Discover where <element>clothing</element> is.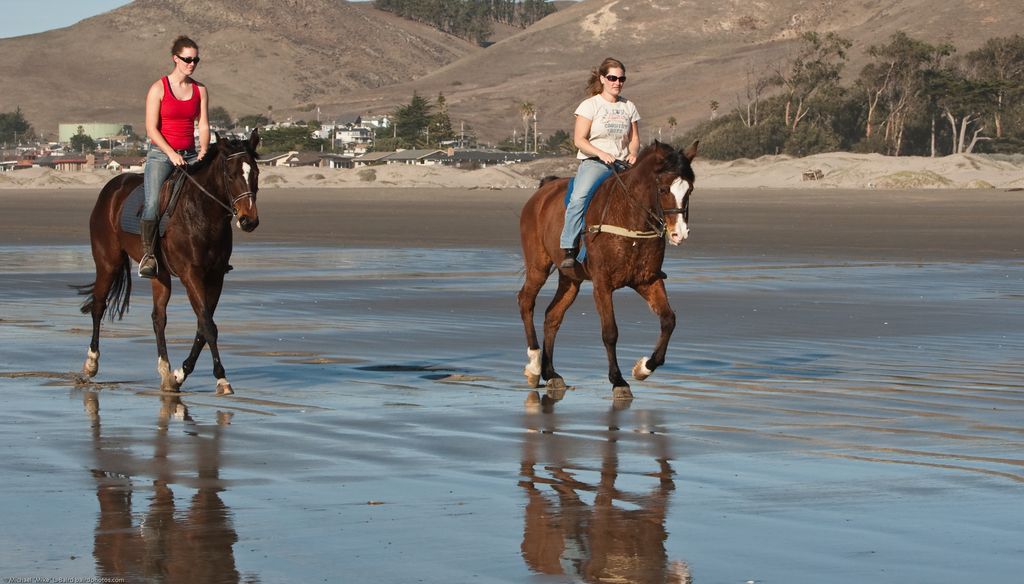
Discovered at BBox(140, 75, 203, 262).
